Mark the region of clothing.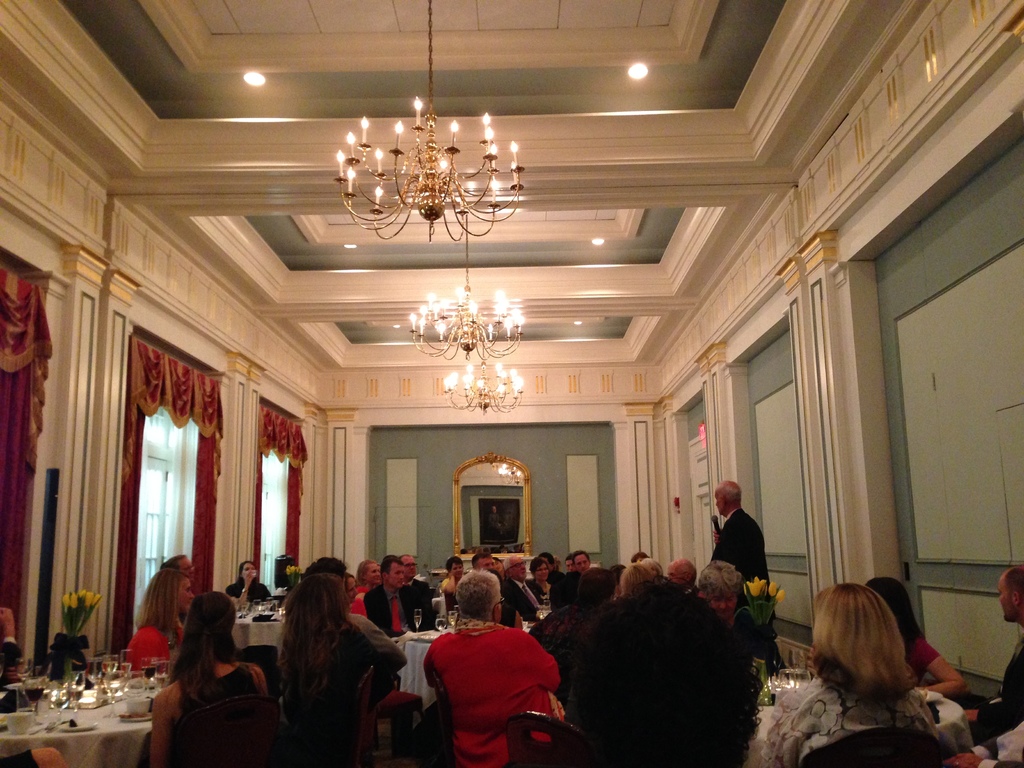
Region: {"x1": 972, "y1": 712, "x2": 1023, "y2": 767}.
